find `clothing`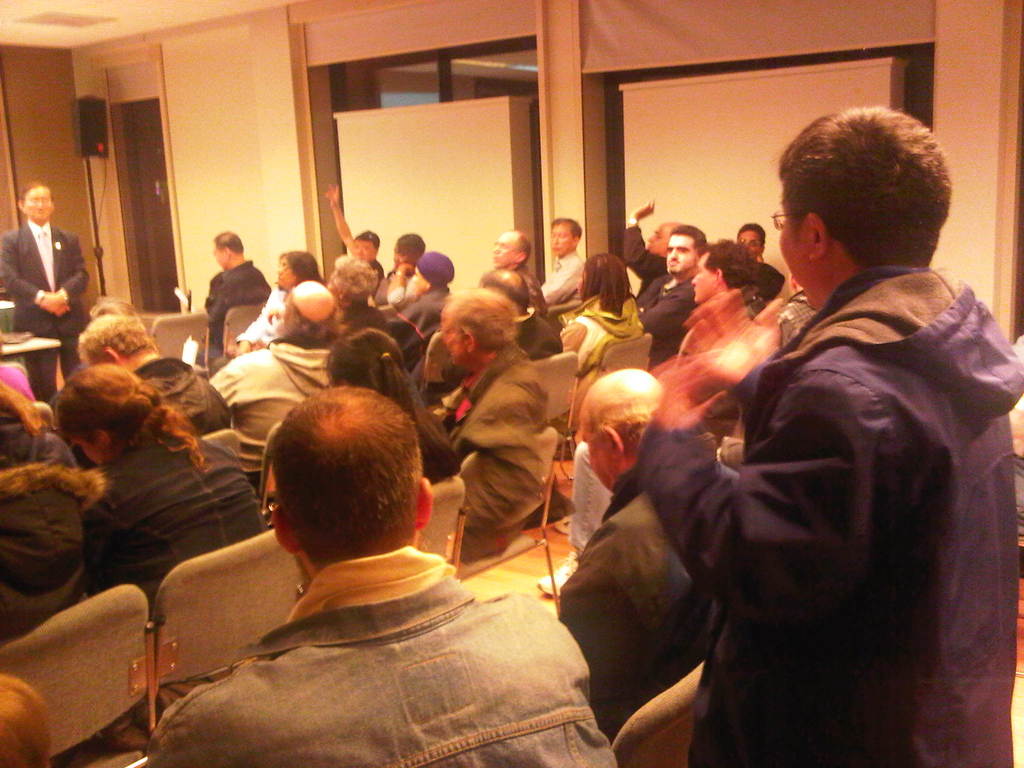
pyautogui.locateOnScreen(198, 256, 264, 359)
